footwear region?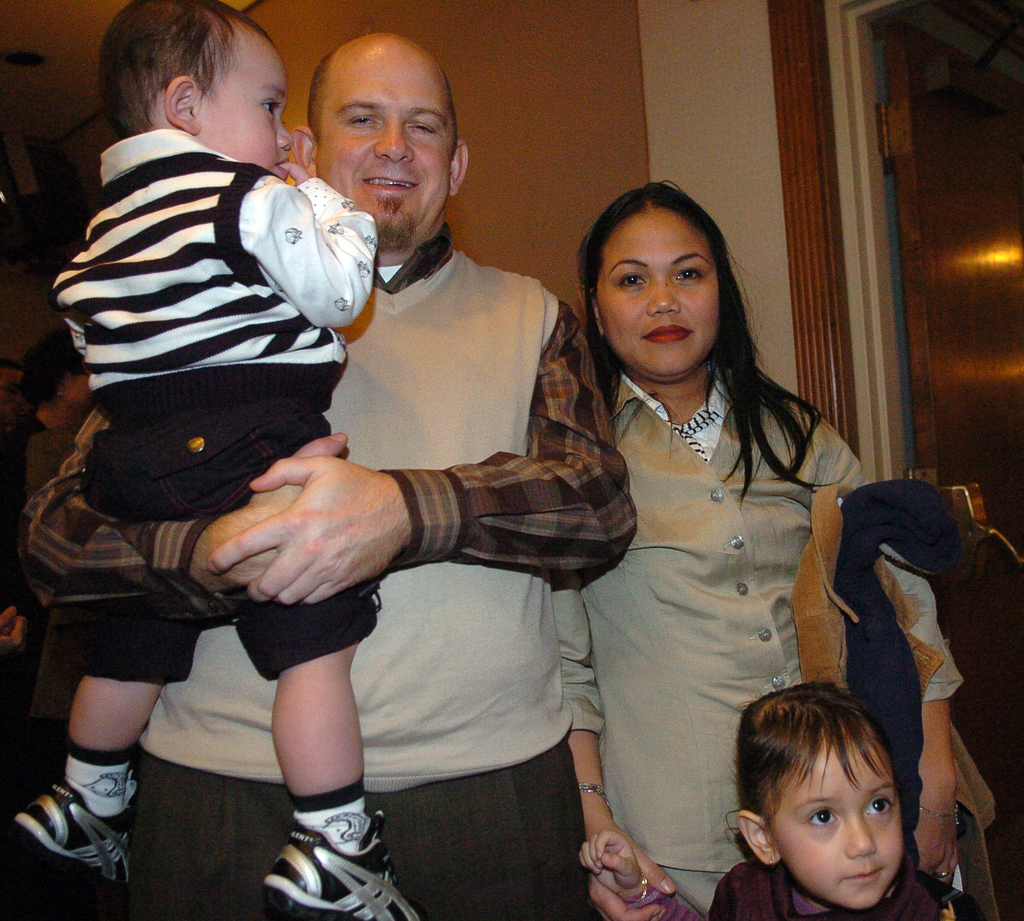
[264, 804, 422, 920]
